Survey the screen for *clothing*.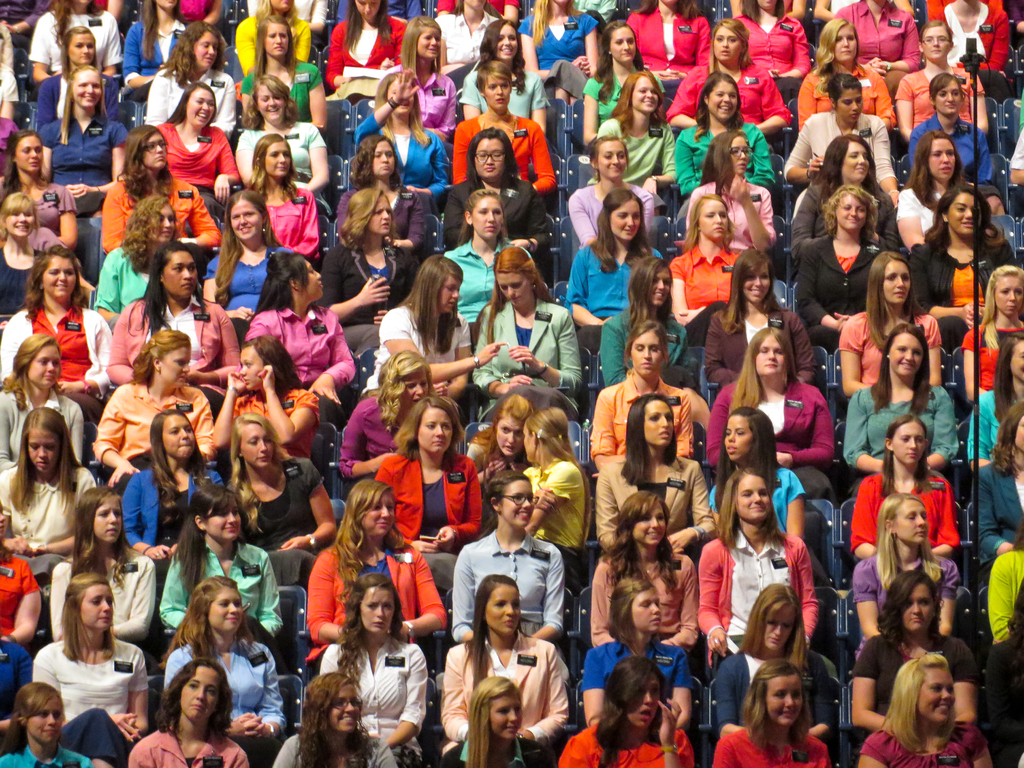
Survey found: BBox(435, 15, 494, 74).
